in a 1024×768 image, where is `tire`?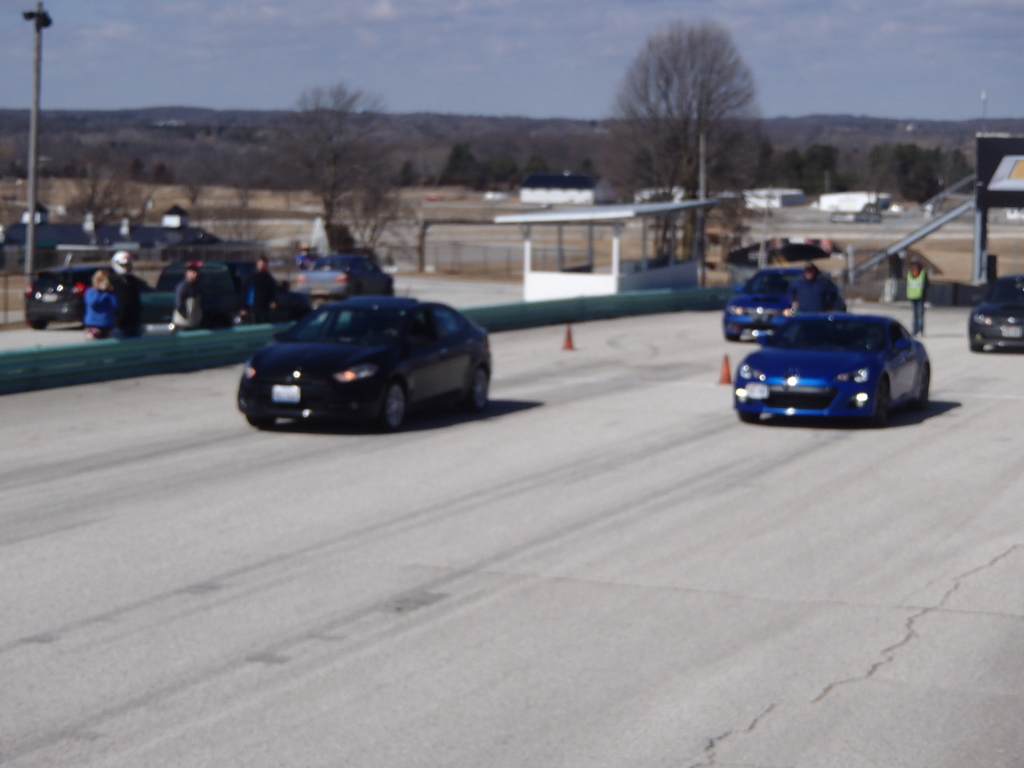
pyautogui.locateOnScreen(29, 316, 48, 331).
